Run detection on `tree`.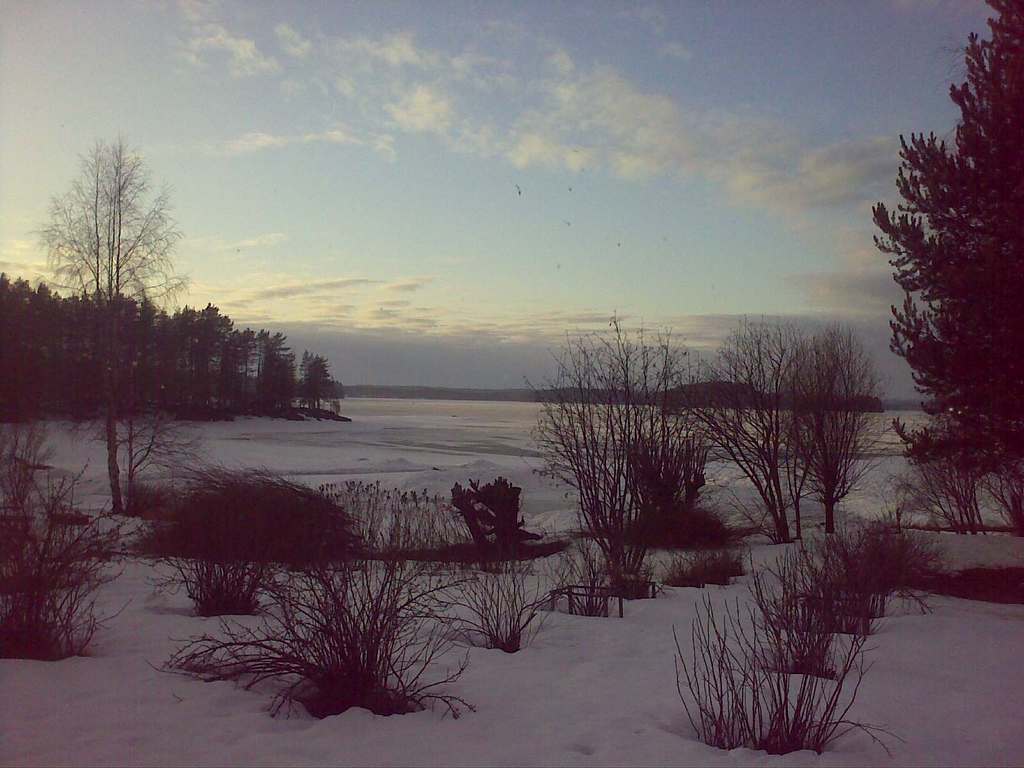
Result: 535/305/737/584.
